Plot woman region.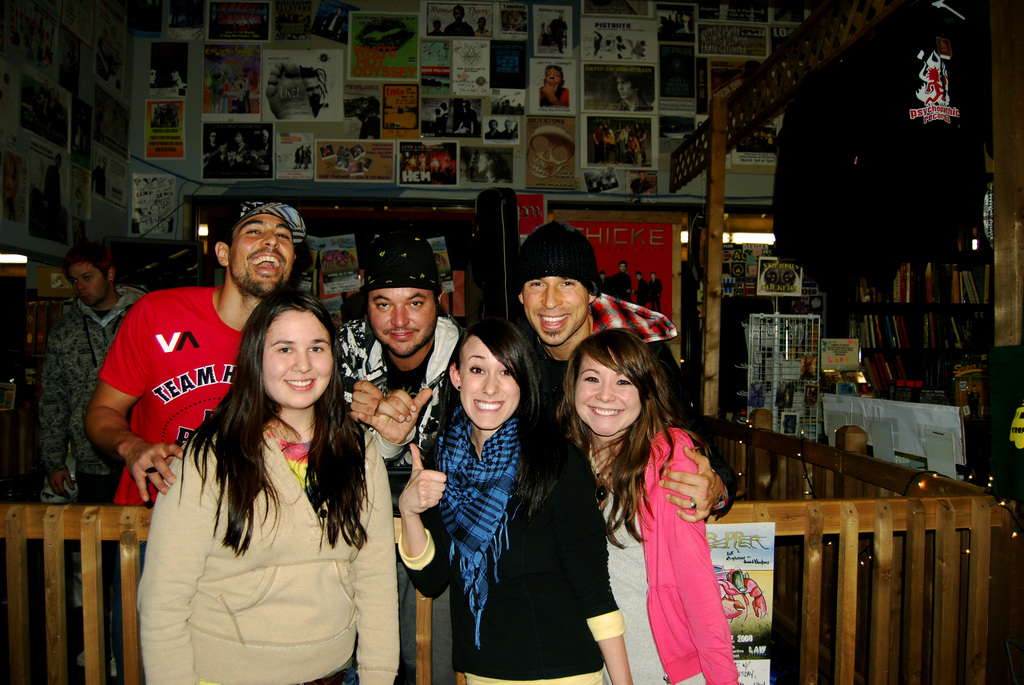
Plotted at box=[136, 286, 401, 684].
